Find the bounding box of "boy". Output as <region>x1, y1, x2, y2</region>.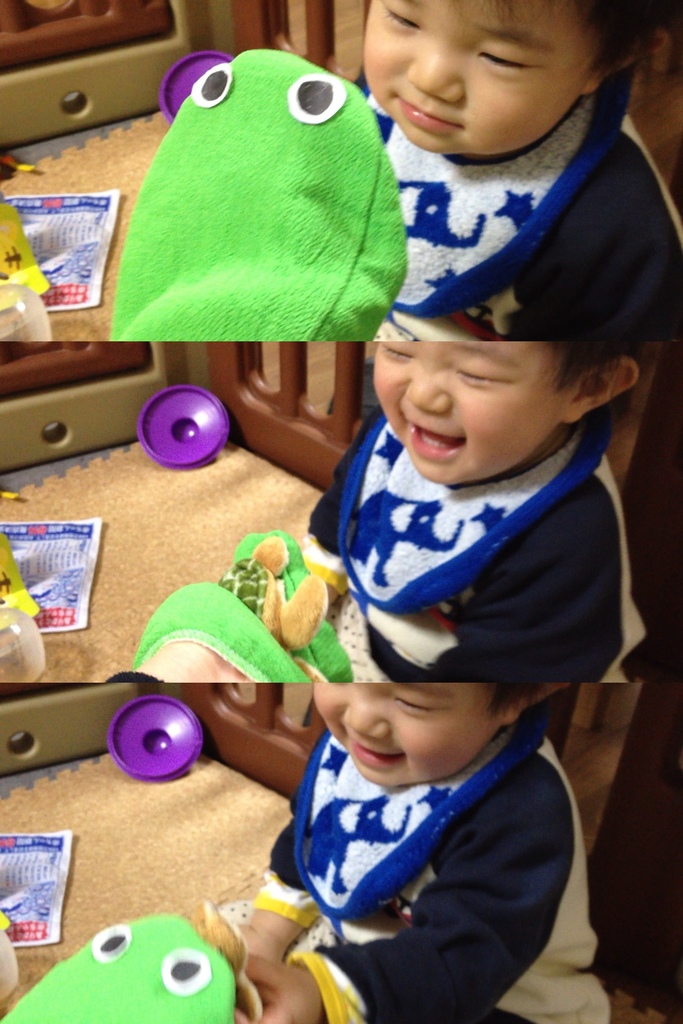
<region>236, 340, 682, 685</region>.
